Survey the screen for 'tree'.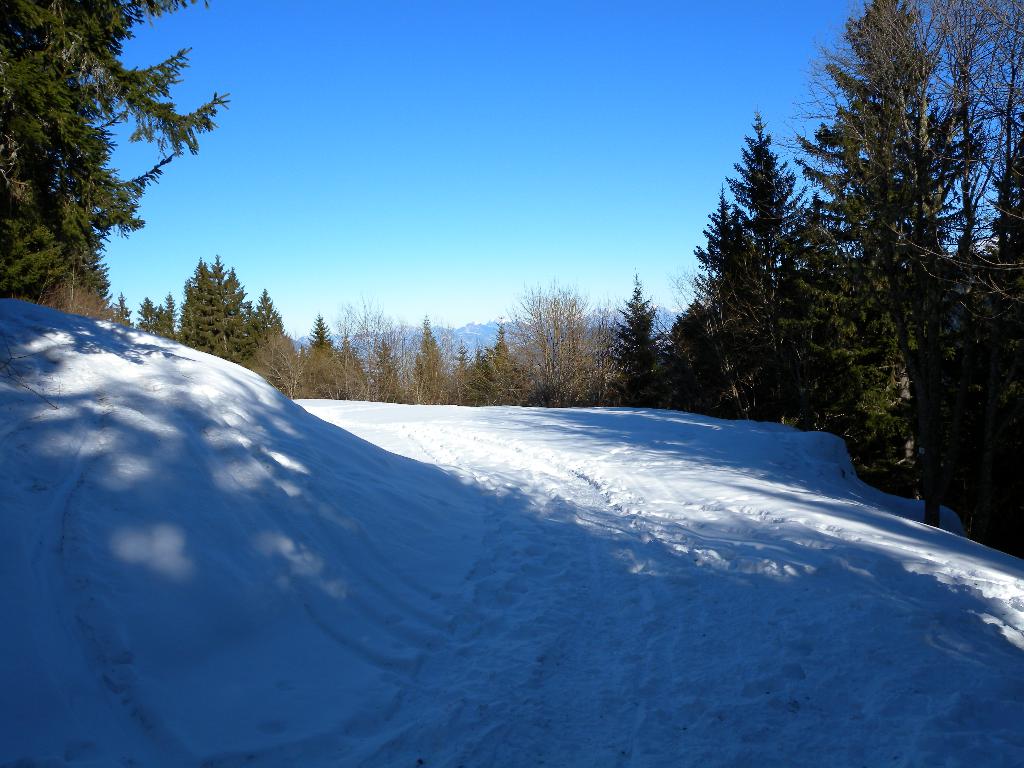
Survey found: <box>695,179,792,415</box>.
